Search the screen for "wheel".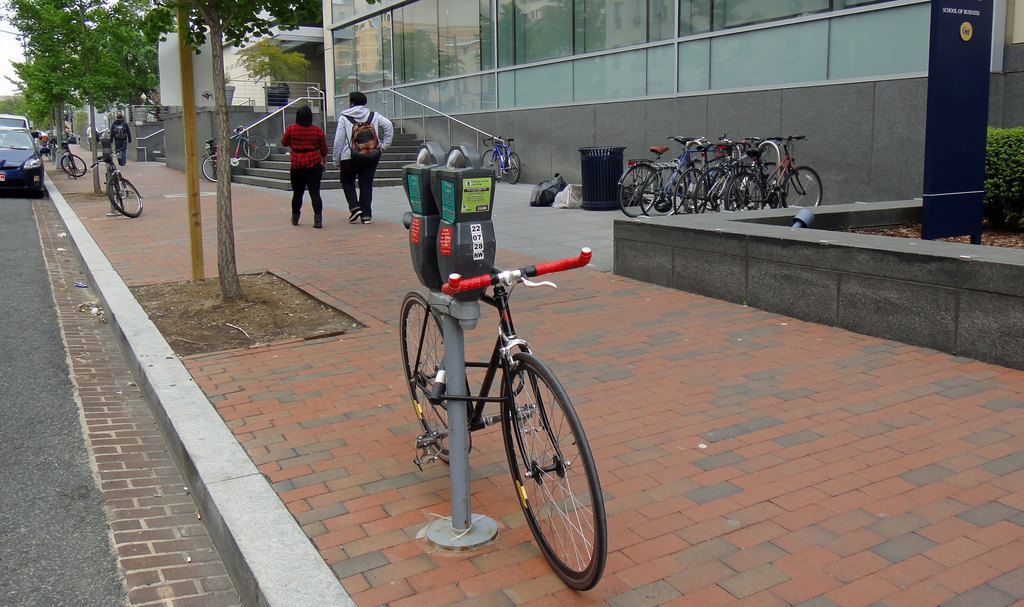
Found at <box>641,160,684,217</box>.
